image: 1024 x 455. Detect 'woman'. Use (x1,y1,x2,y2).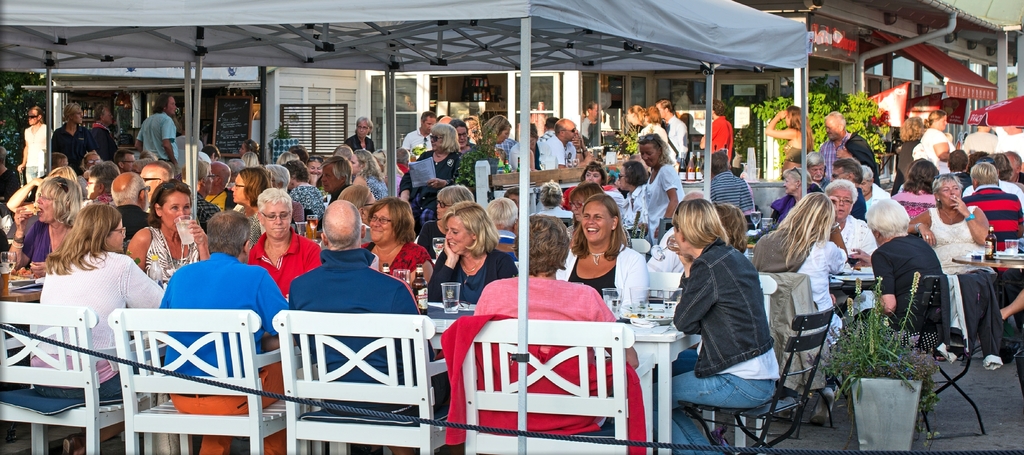
(467,115,512,177).
